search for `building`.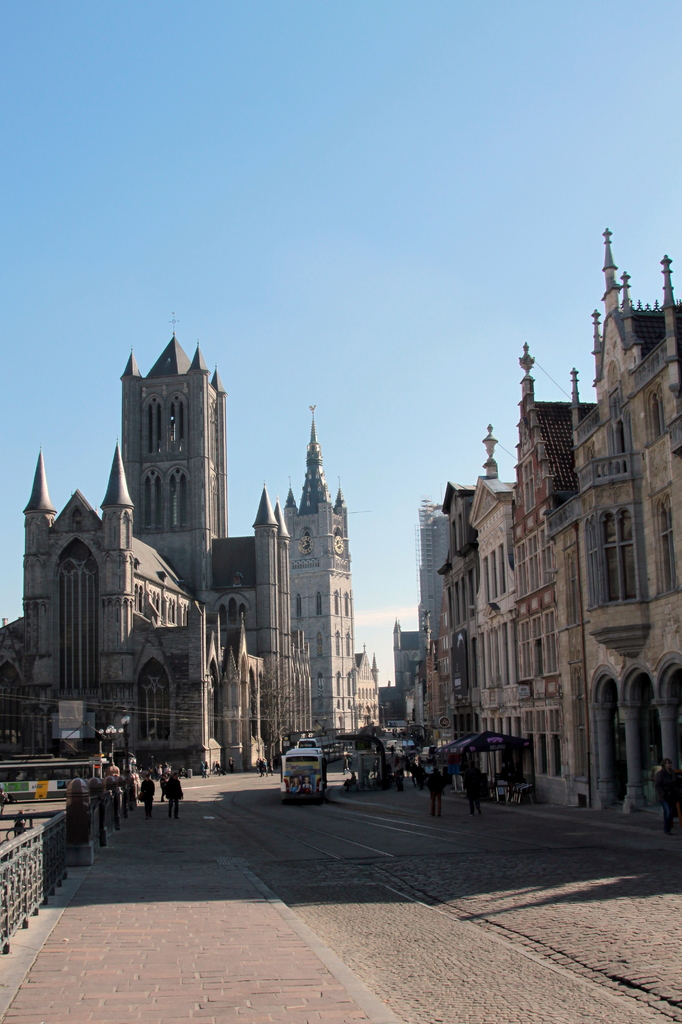
Found at (0, 311, 312, 778).
